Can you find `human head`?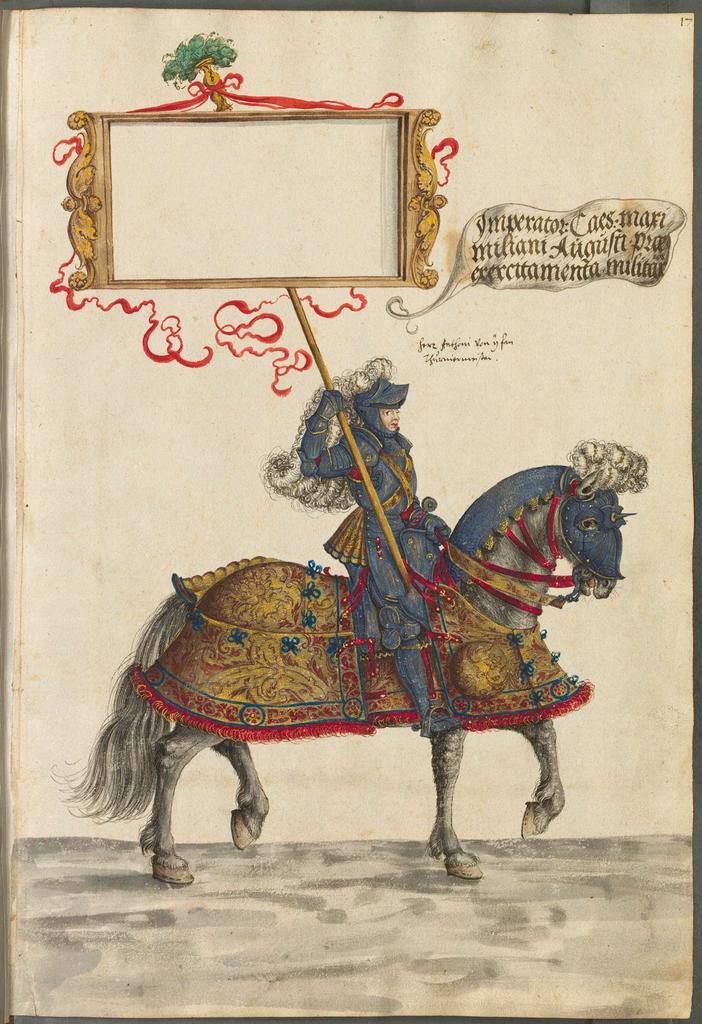
Yes, bounding box: 354:370:410:431.
